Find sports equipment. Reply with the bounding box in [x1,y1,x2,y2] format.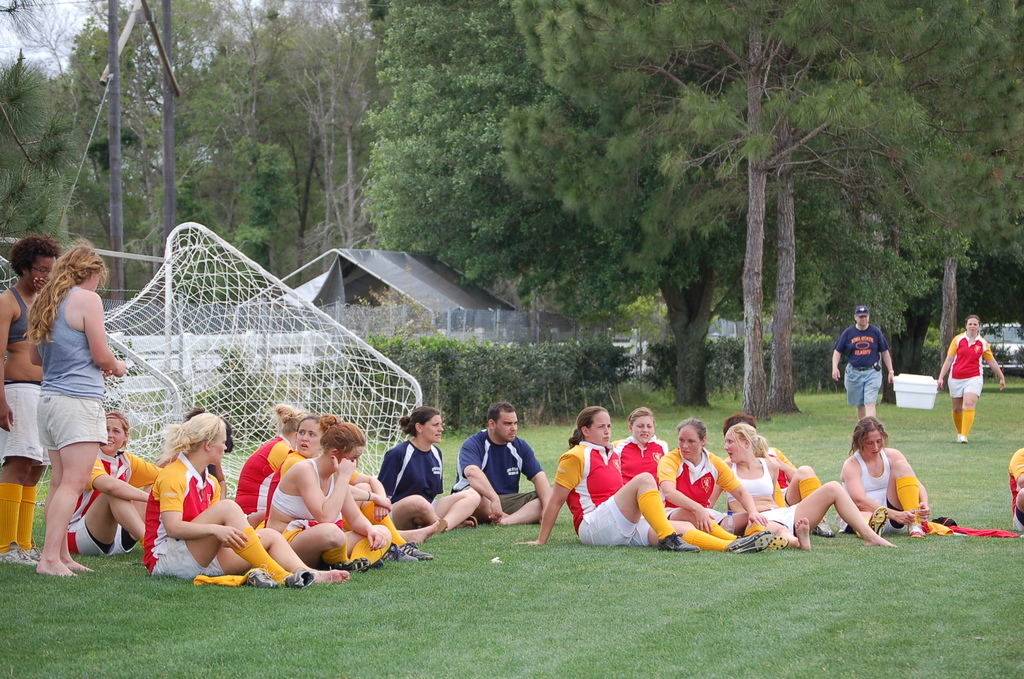
[727,526,774,552].
